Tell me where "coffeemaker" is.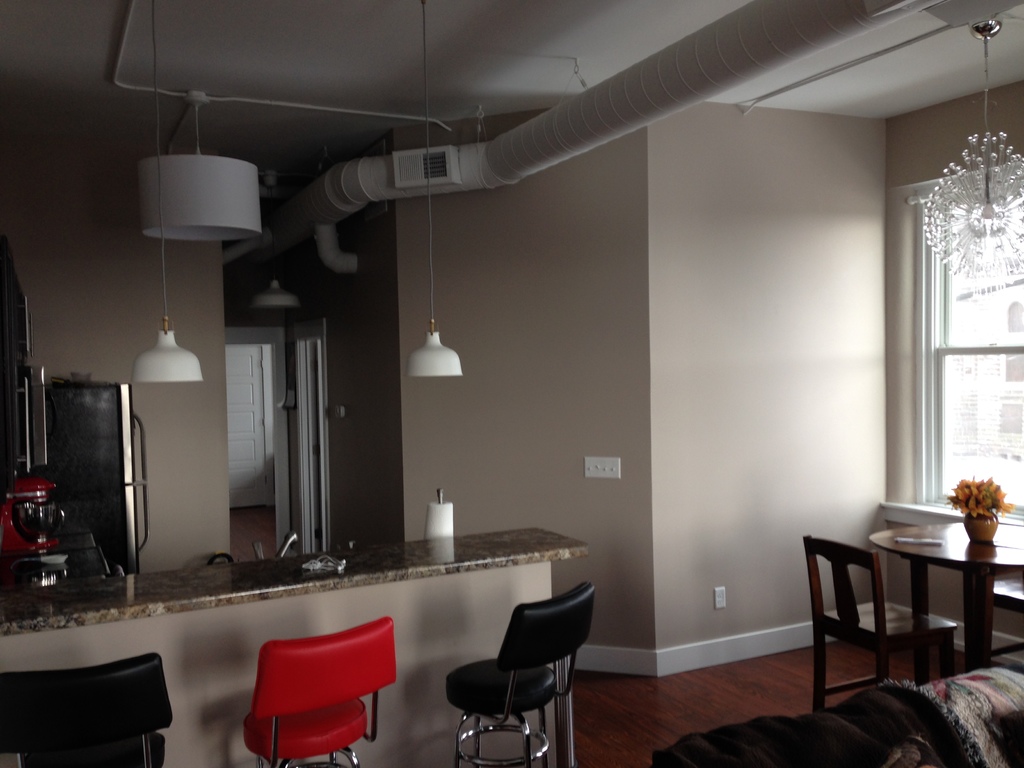
"coffeemaker" is at [0,474,67,593].
